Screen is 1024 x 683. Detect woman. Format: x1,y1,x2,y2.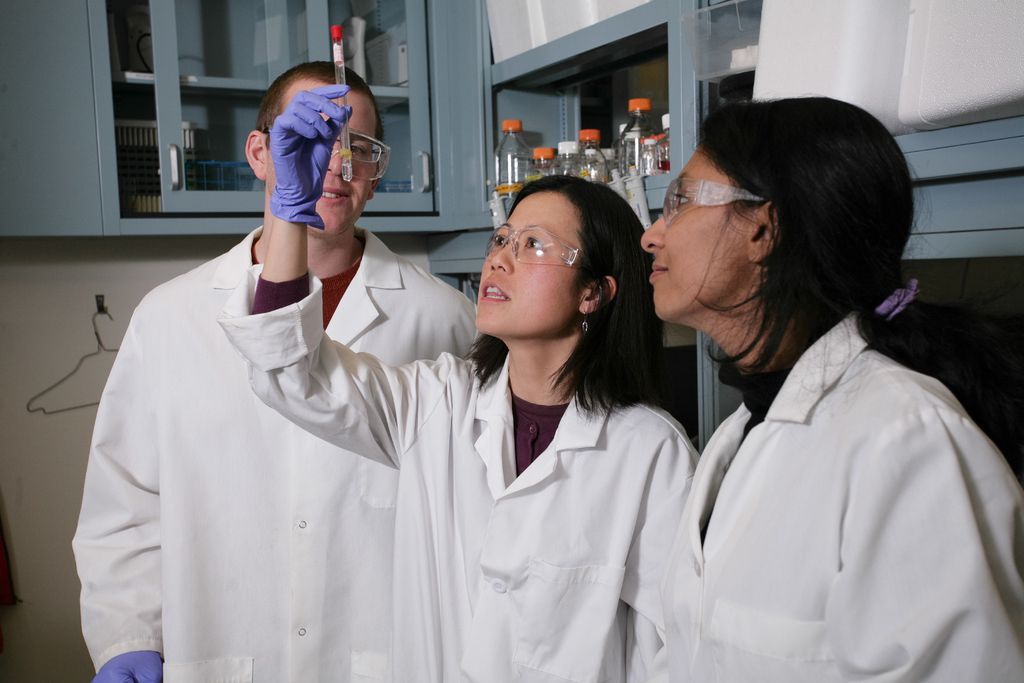
165,119,743,682.
